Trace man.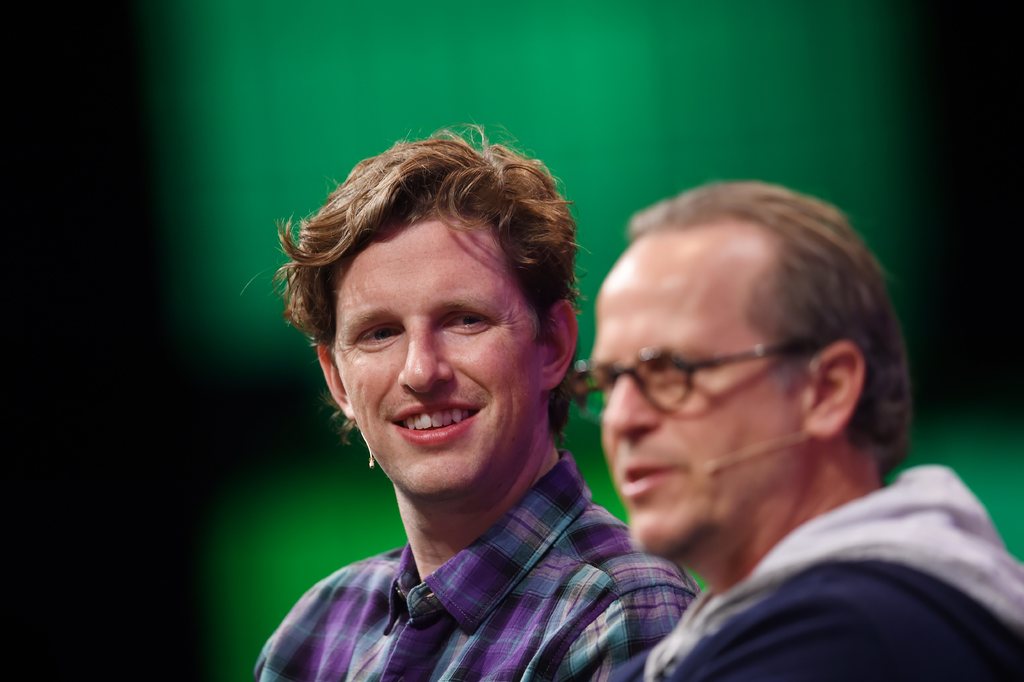
Traced to 573 177 1023 681.
